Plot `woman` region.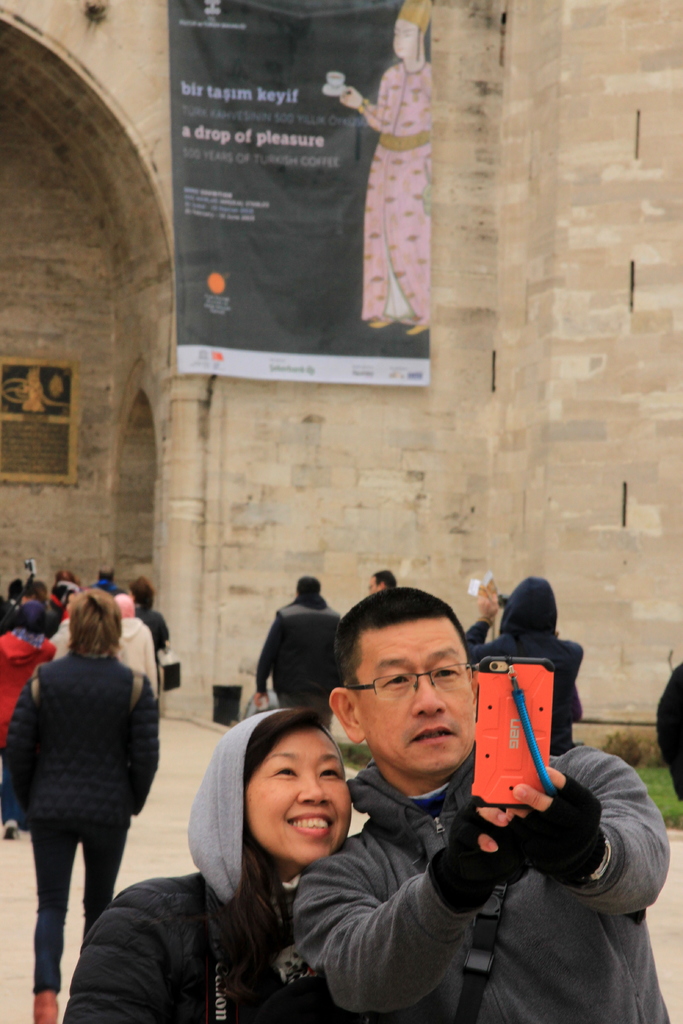
Plotted at left=0, top=601, right=54, bottom=837.
